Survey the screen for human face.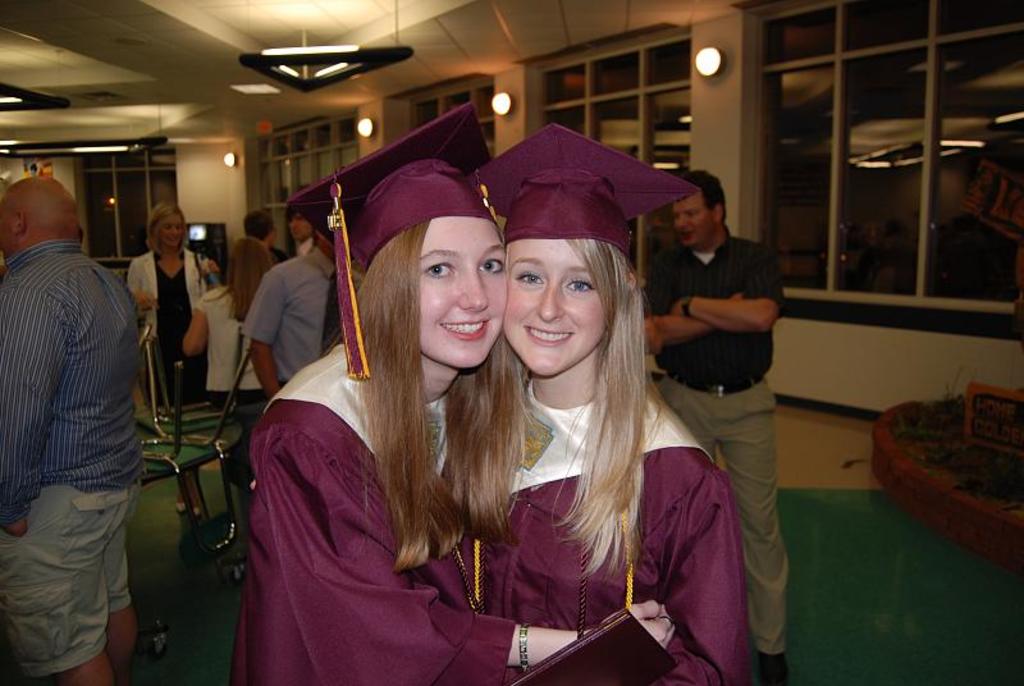
Survey found: <region>264, 210, 279, 241</region>.
